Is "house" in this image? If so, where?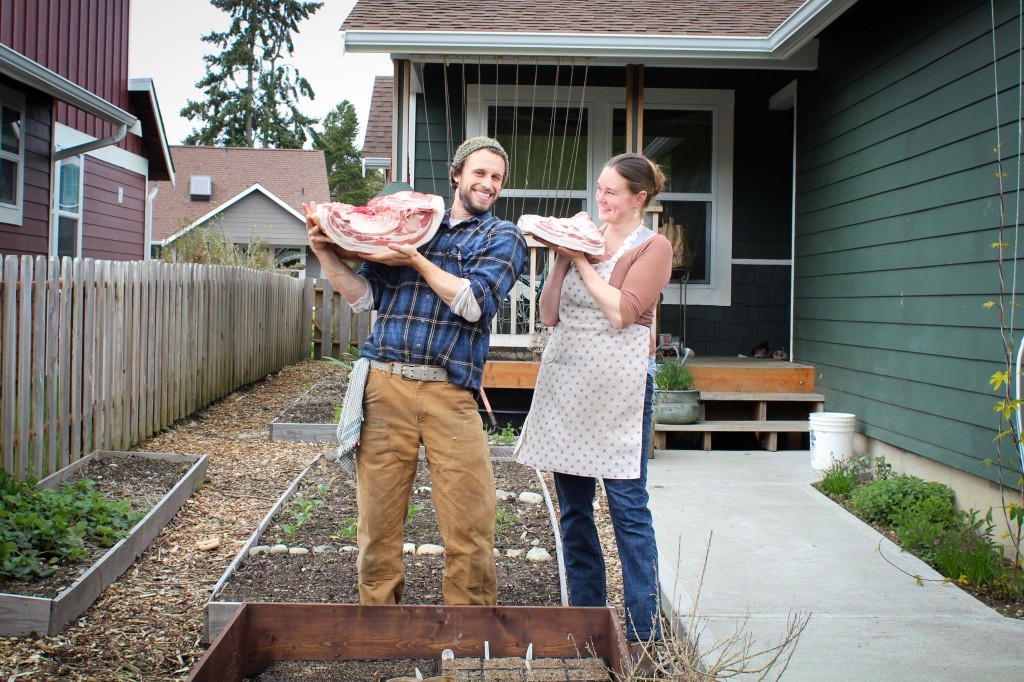
Yes, at 147 143 337 285.
